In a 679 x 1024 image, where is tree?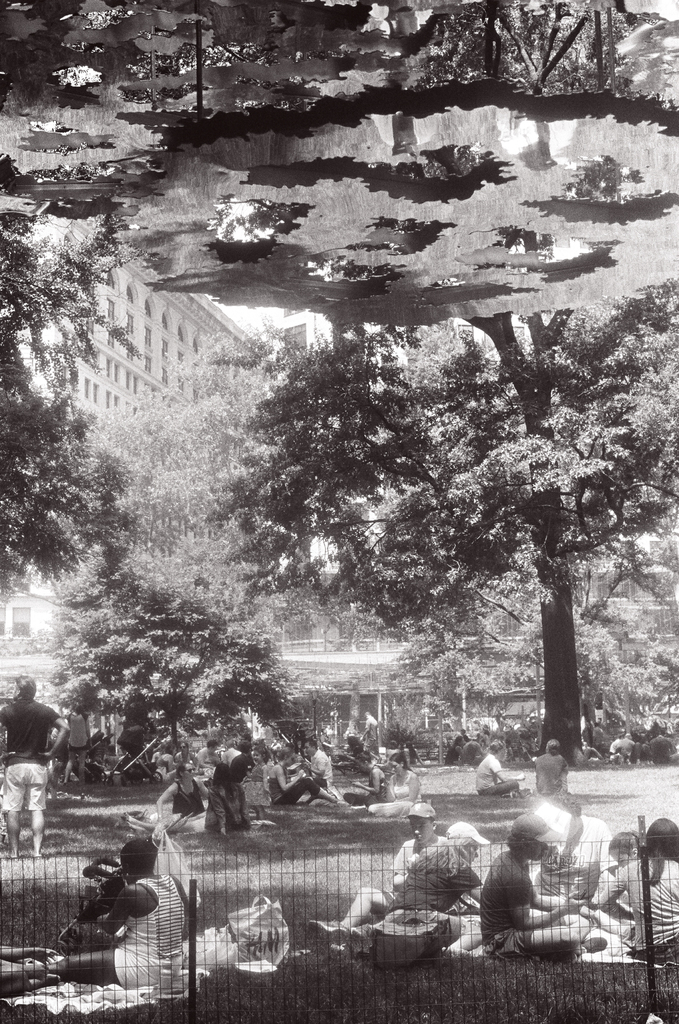
Rect(102, 331, 293, 637).
